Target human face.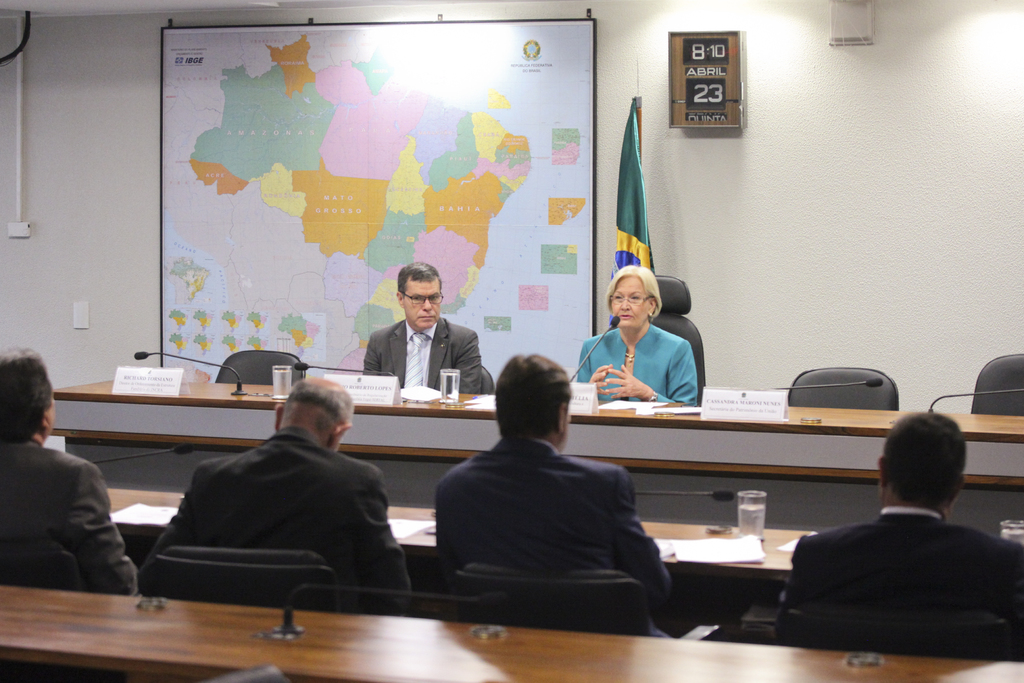
Target region: box=[404, 277, 442, 329].
